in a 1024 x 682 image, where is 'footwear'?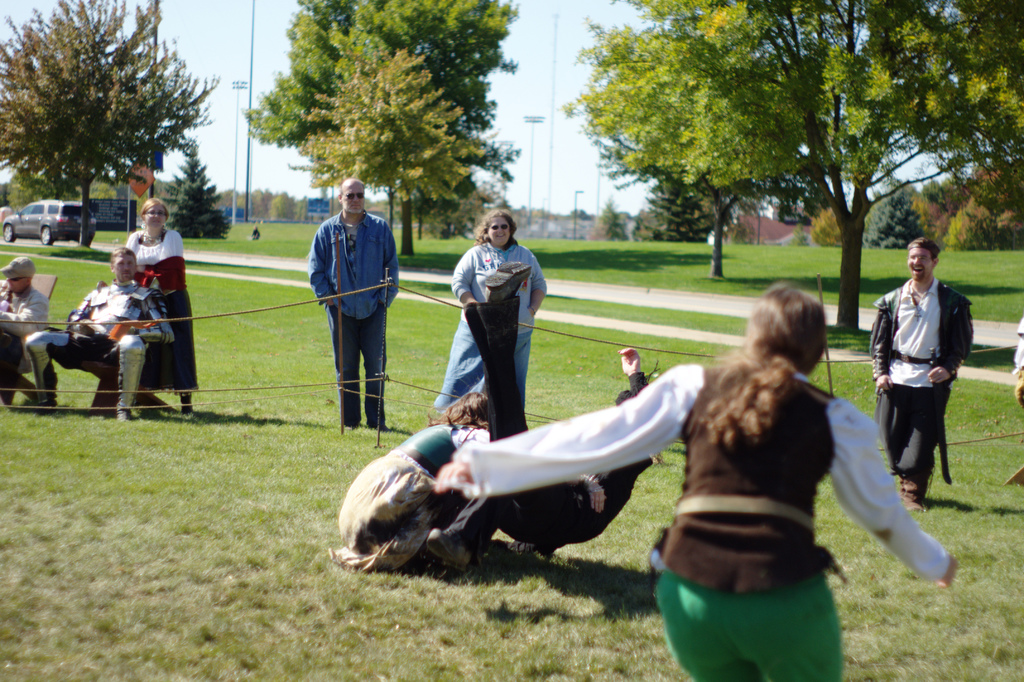
box(898, 480, 927, 510).
